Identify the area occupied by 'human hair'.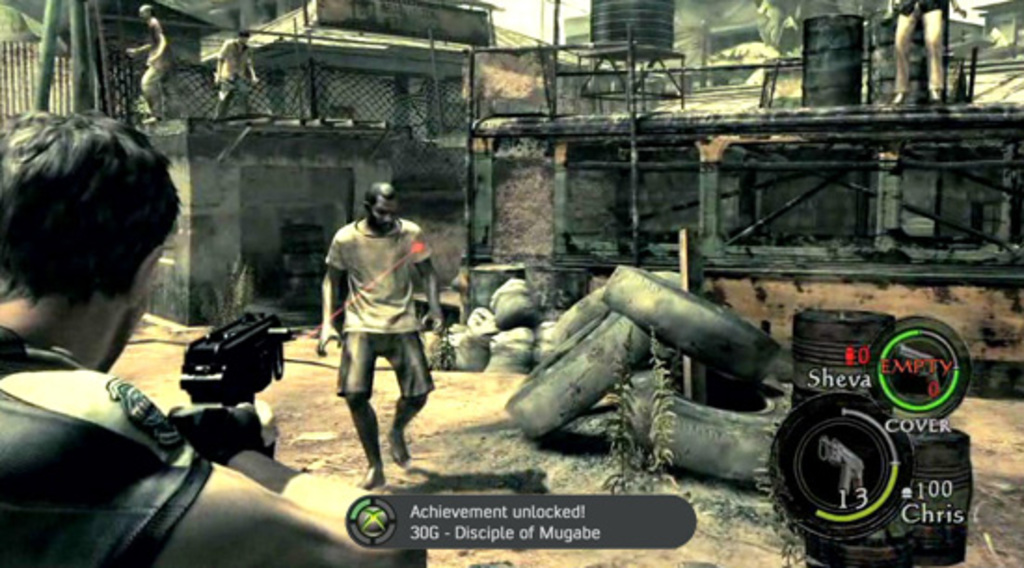
Area: <region>0, 106, 186, 309</region>.
